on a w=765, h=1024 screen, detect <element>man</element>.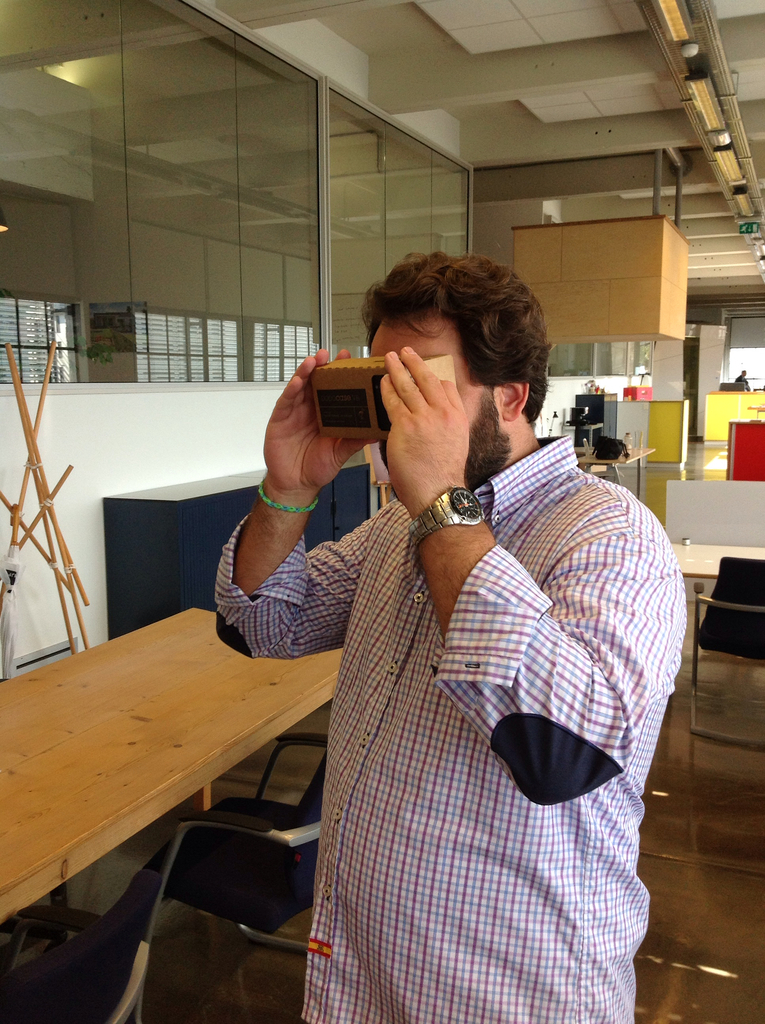
left=230, top=180, right=726, bottom=995.
